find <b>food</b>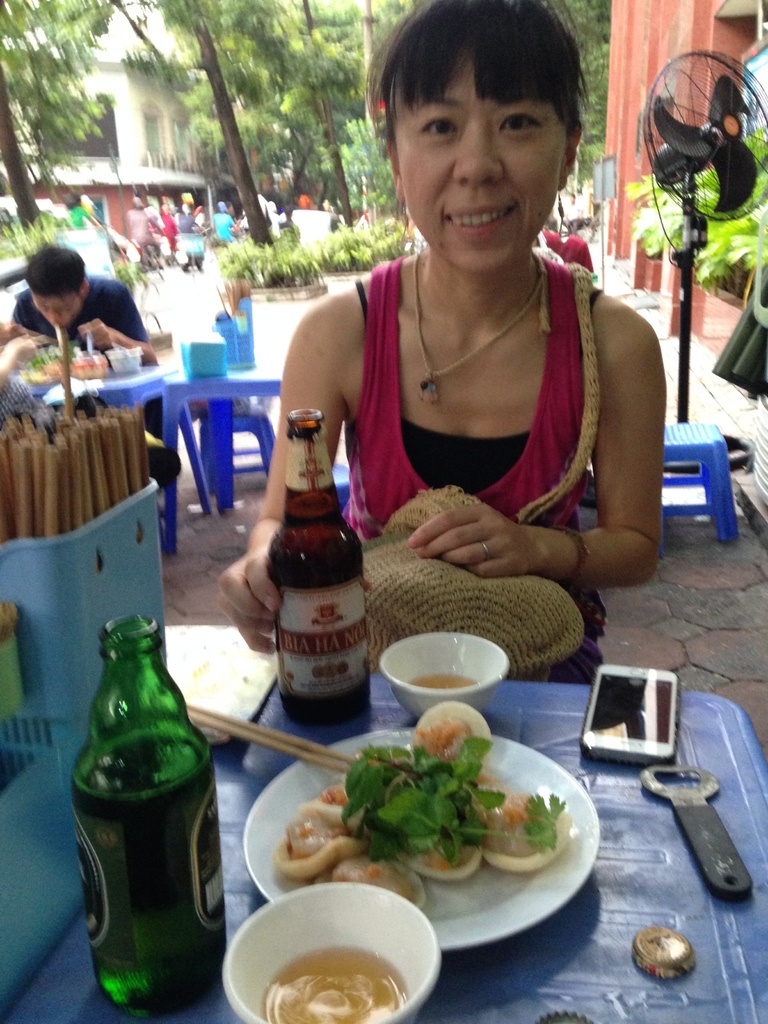
(302,728,599,929)
